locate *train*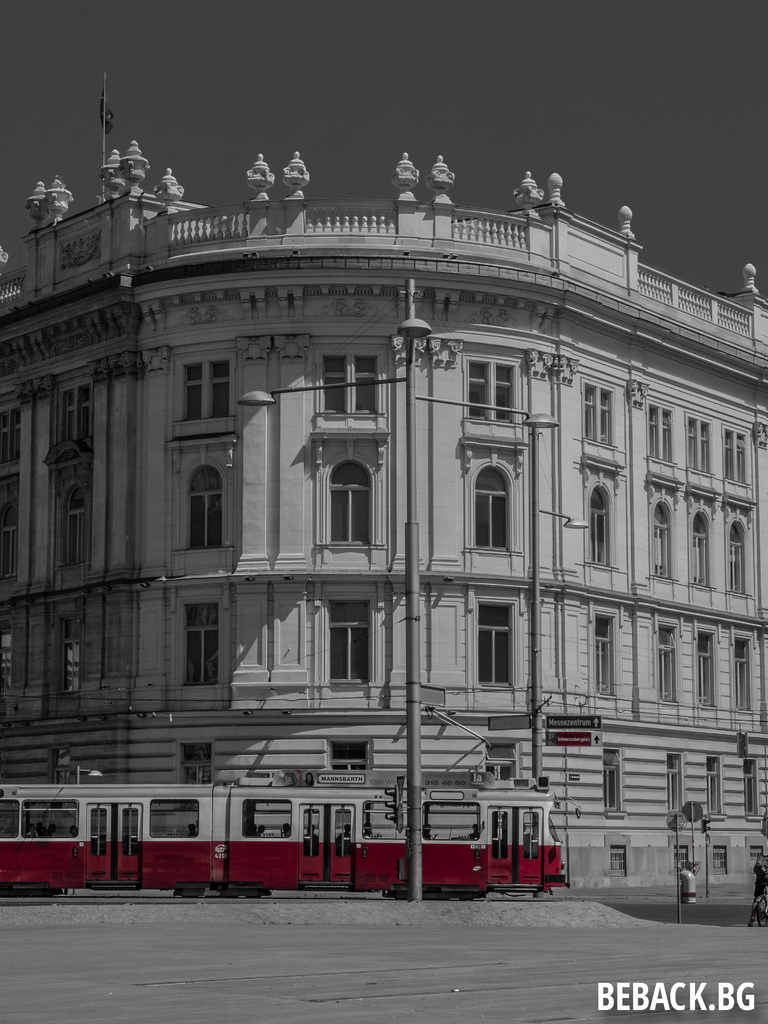
<bbox>0, 705, 573, 903</bbox>
